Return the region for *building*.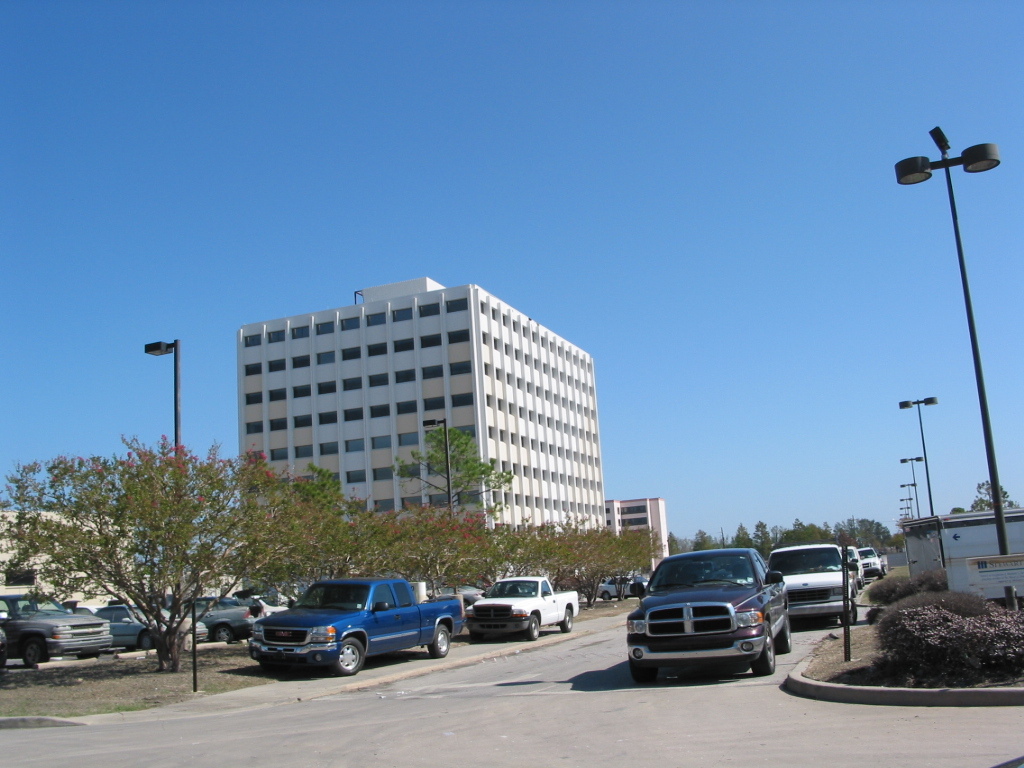
bbox(0, 511, 135, 614).
